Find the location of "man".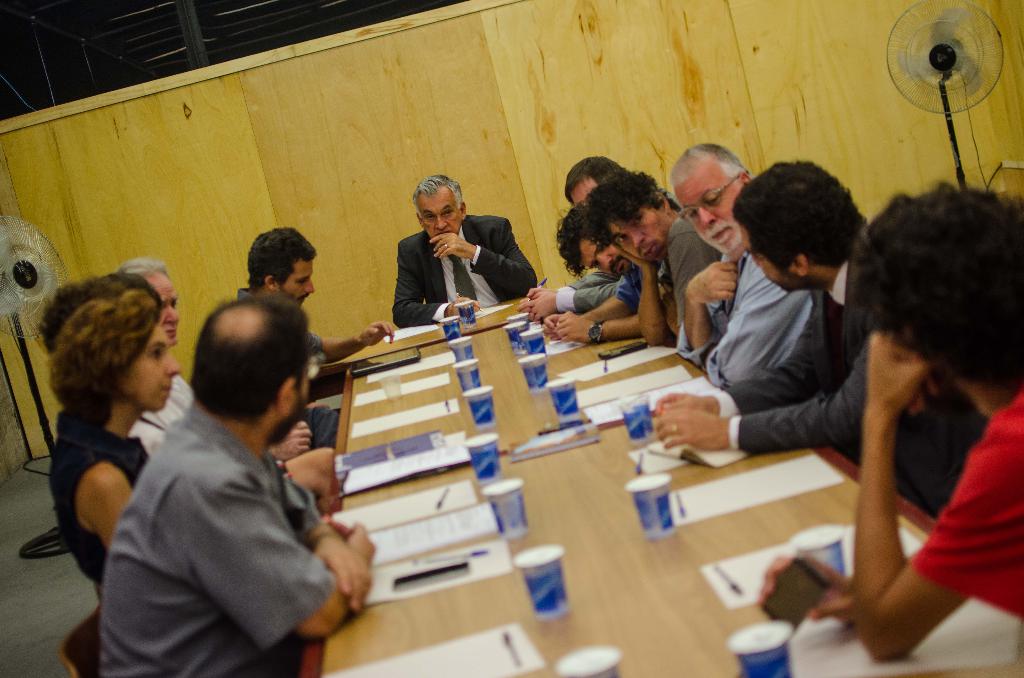
Location: select_region(650, 153, 992, 515).
